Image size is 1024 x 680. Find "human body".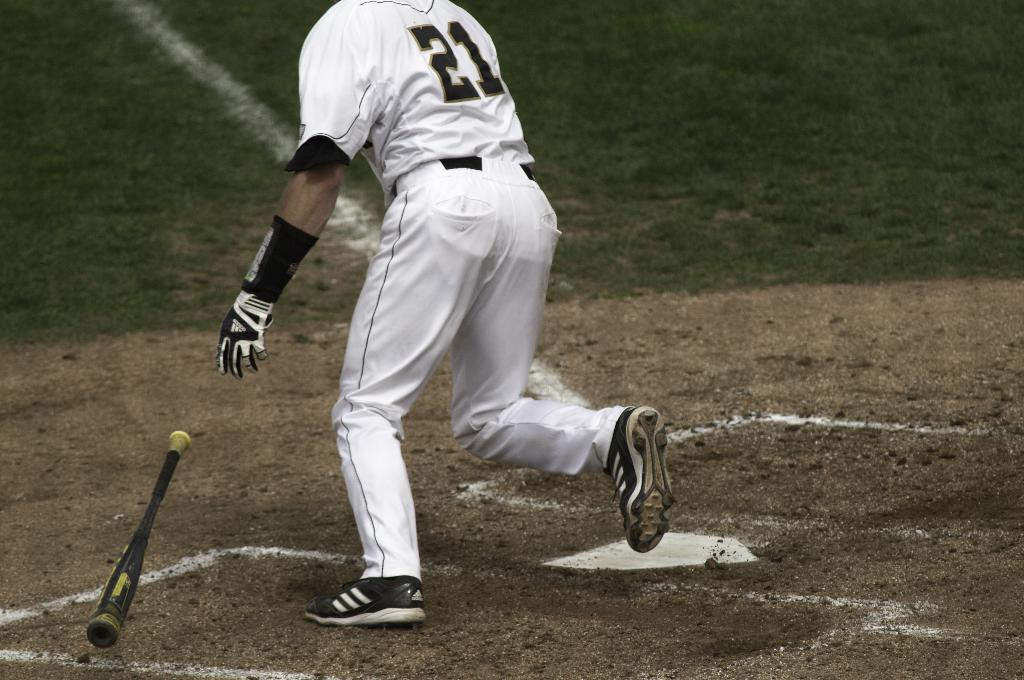
230 20 679 594.
